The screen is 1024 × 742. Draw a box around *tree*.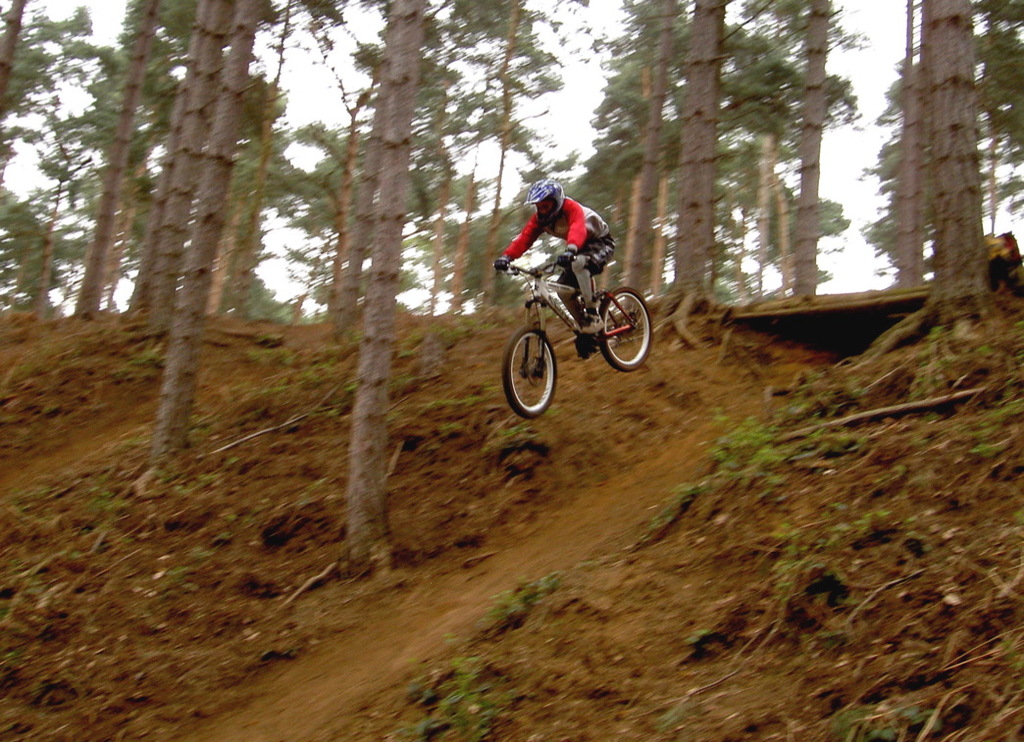
BBox(65, 0, 195, 315).
